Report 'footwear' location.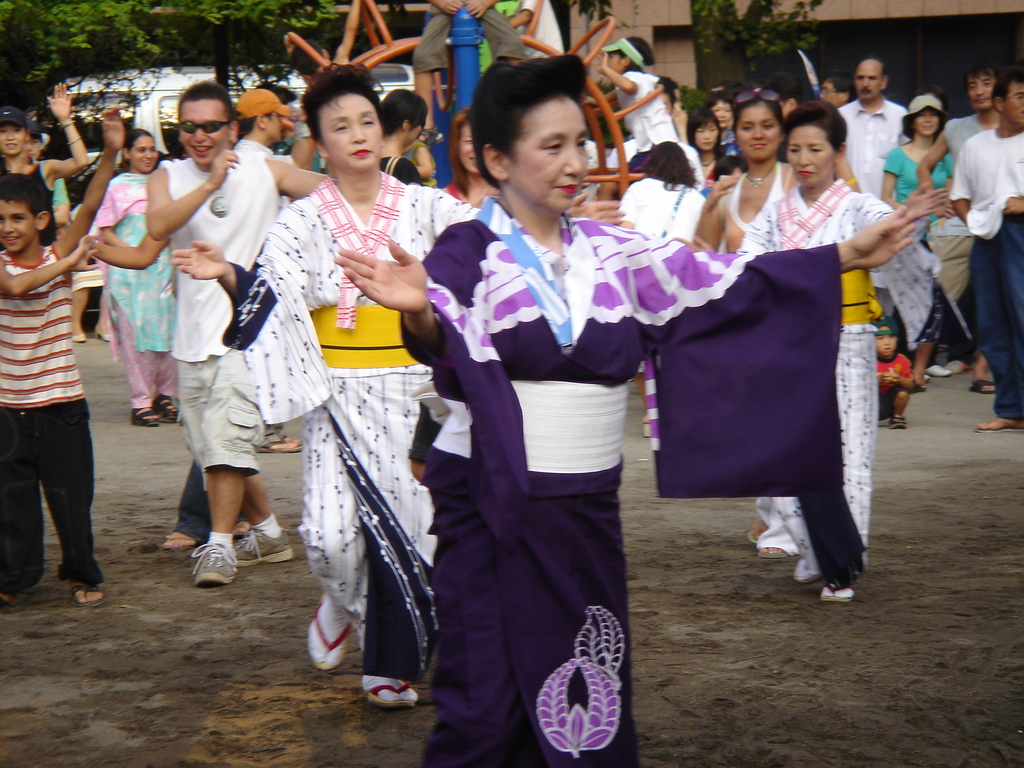
Report: [x1=821, y1=579, x2=854, y2=604].
